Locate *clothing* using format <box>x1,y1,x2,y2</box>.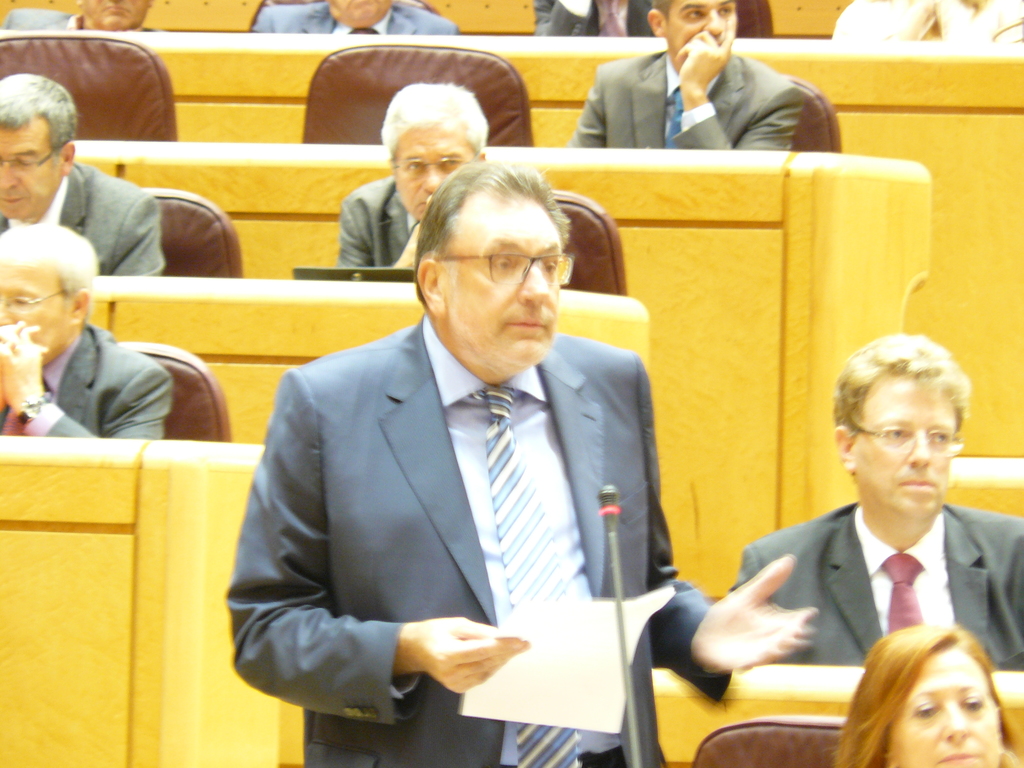
<box>0,321,179,442</box>.
